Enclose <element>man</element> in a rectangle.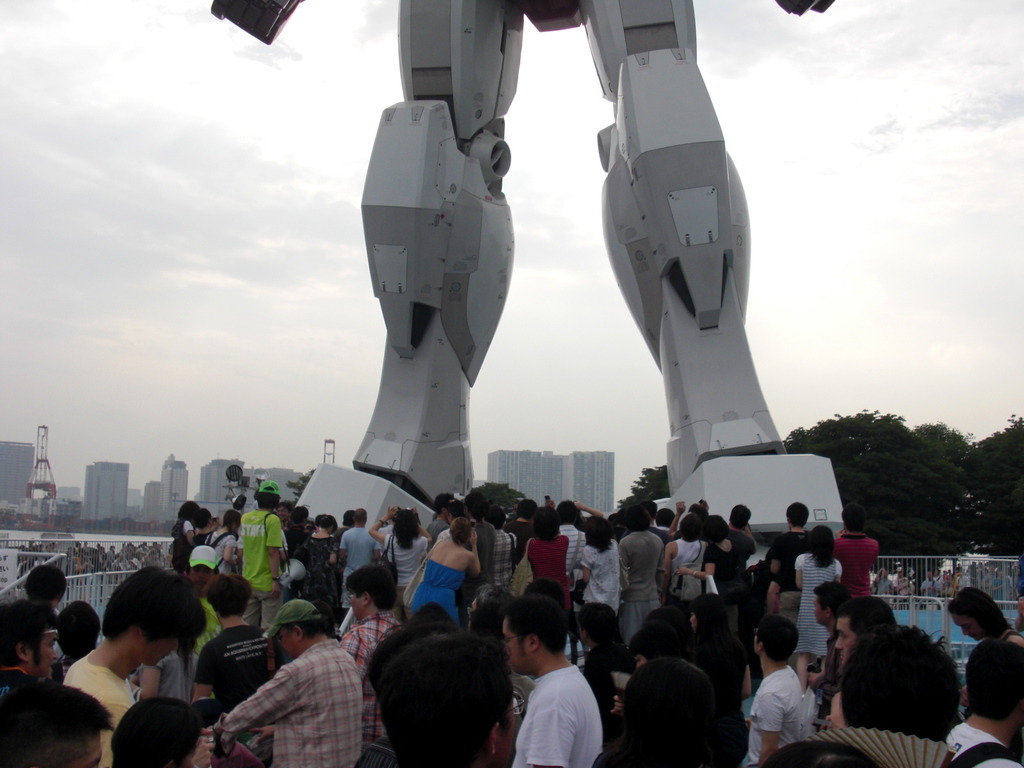
l=944, t=639, r=1023, b=767.
